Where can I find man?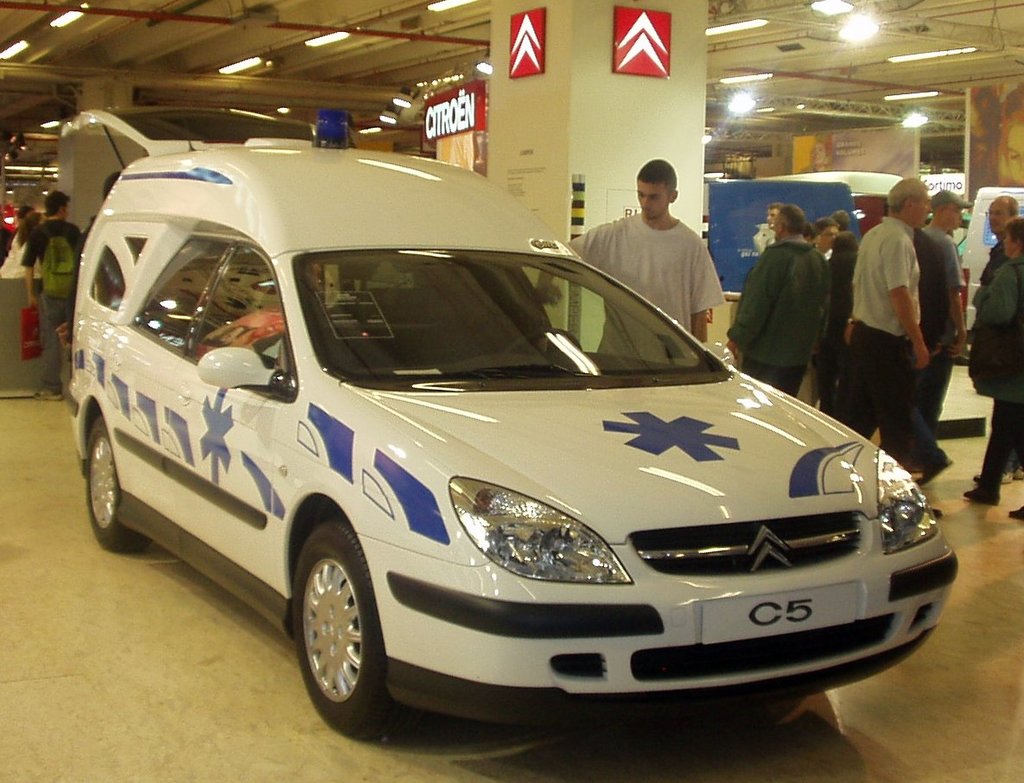
You can find it at 821,208,866,404.
